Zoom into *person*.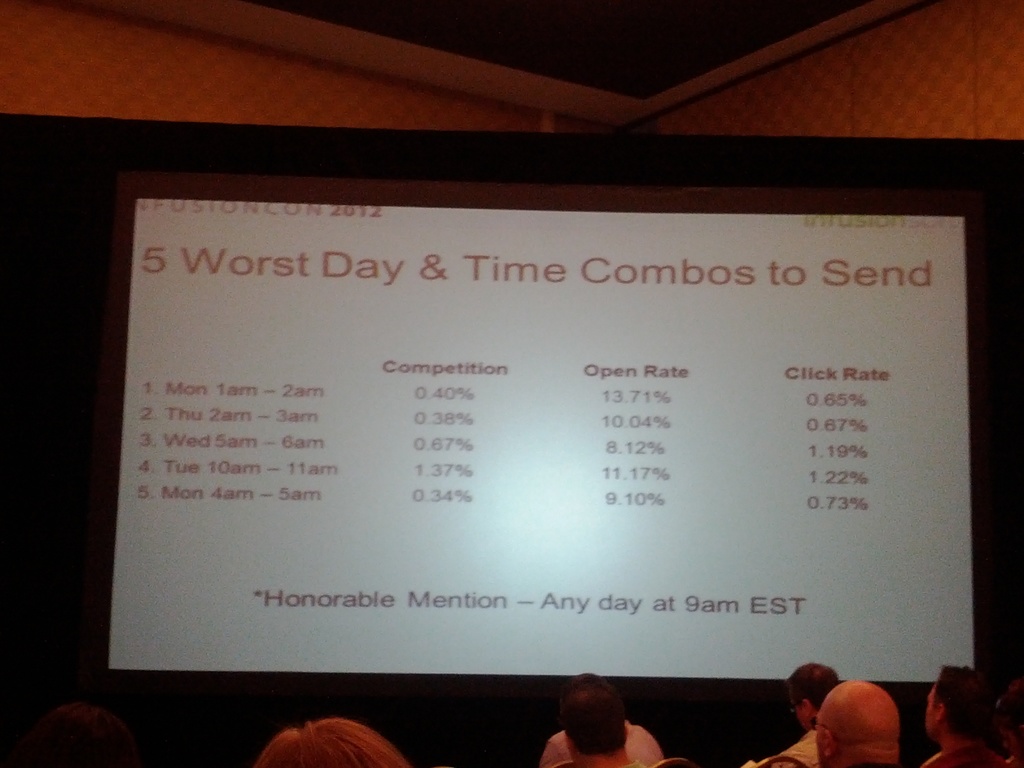
Zoom target: select_region(250, 709, 399, 767).
